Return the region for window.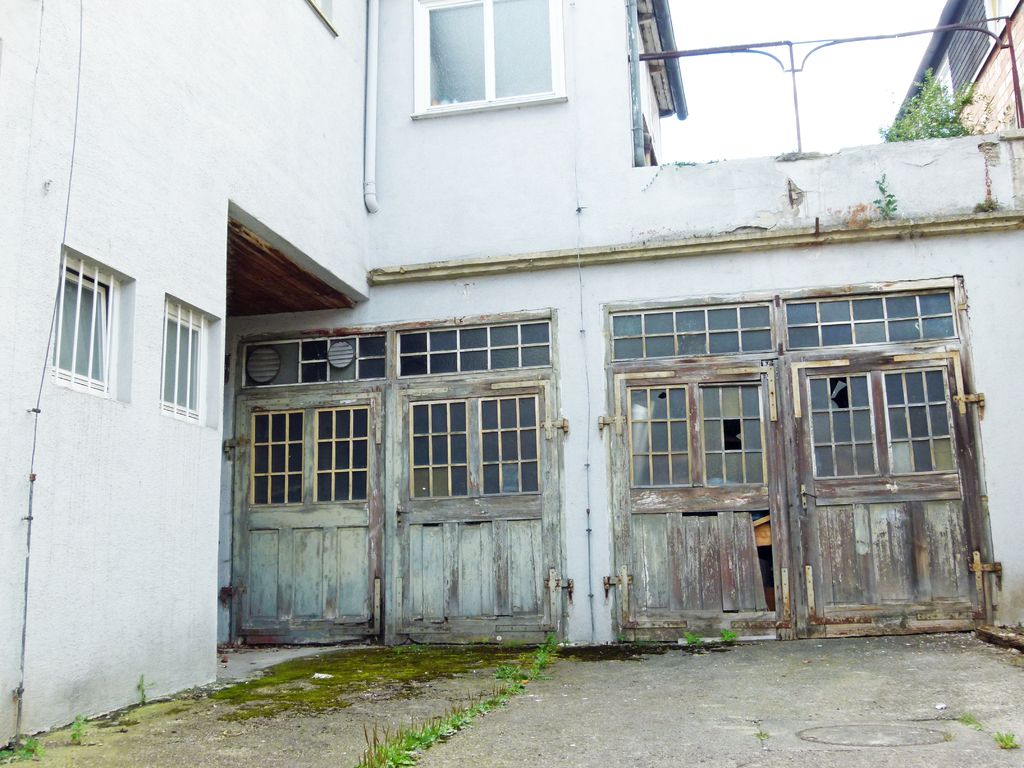
detection(625, 378, 768, 490).
